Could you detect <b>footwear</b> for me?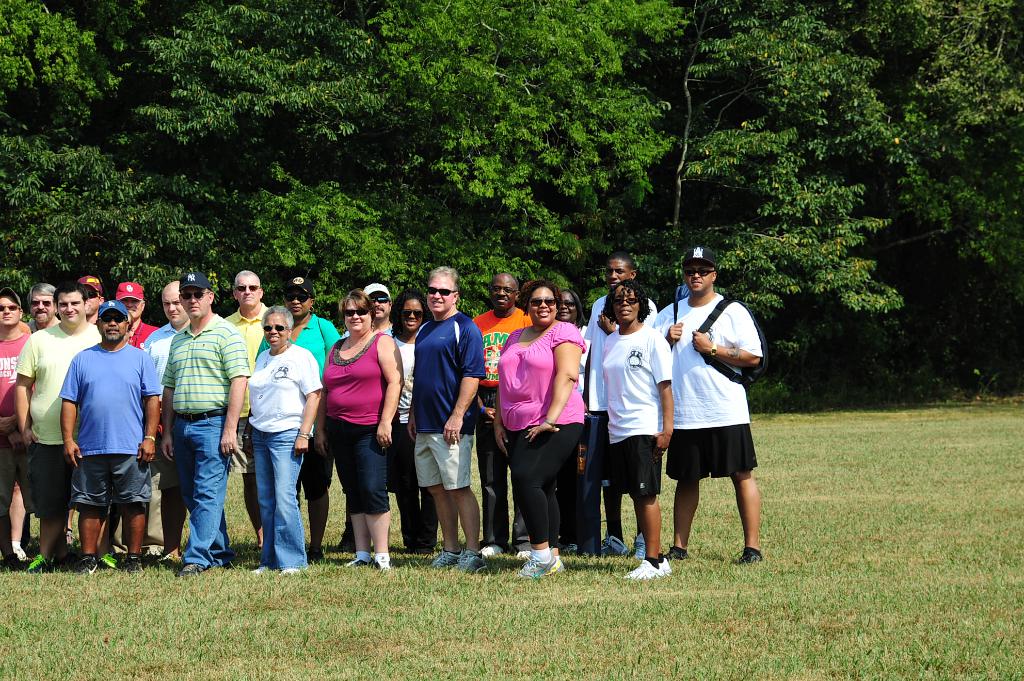
Detection result: {"left": 79, "top": 553, "right": 96, "bottom": 570}.
